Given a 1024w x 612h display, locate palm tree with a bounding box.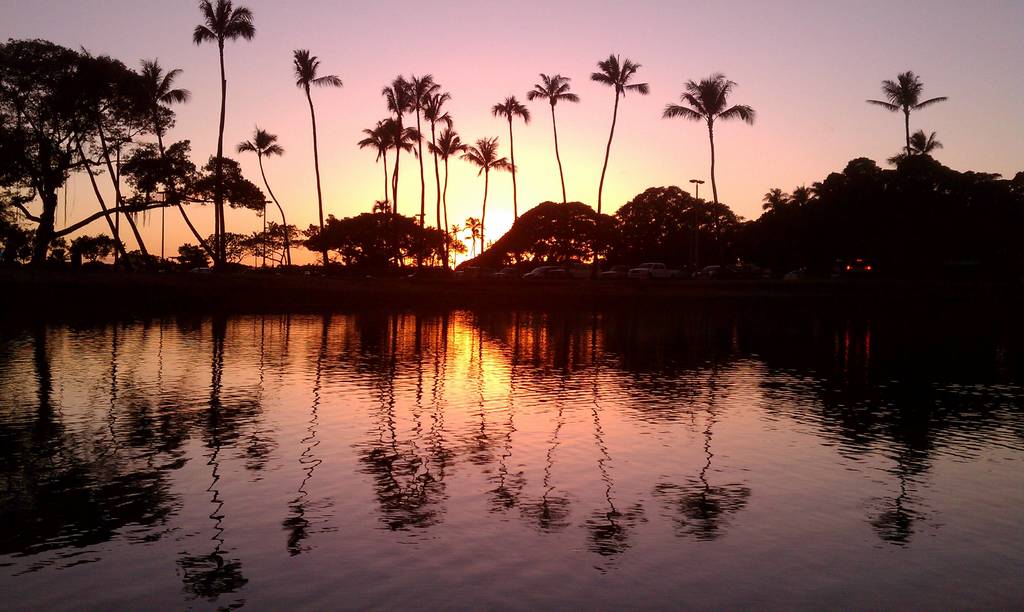
Located: detection(135, 51, 221, 270).
